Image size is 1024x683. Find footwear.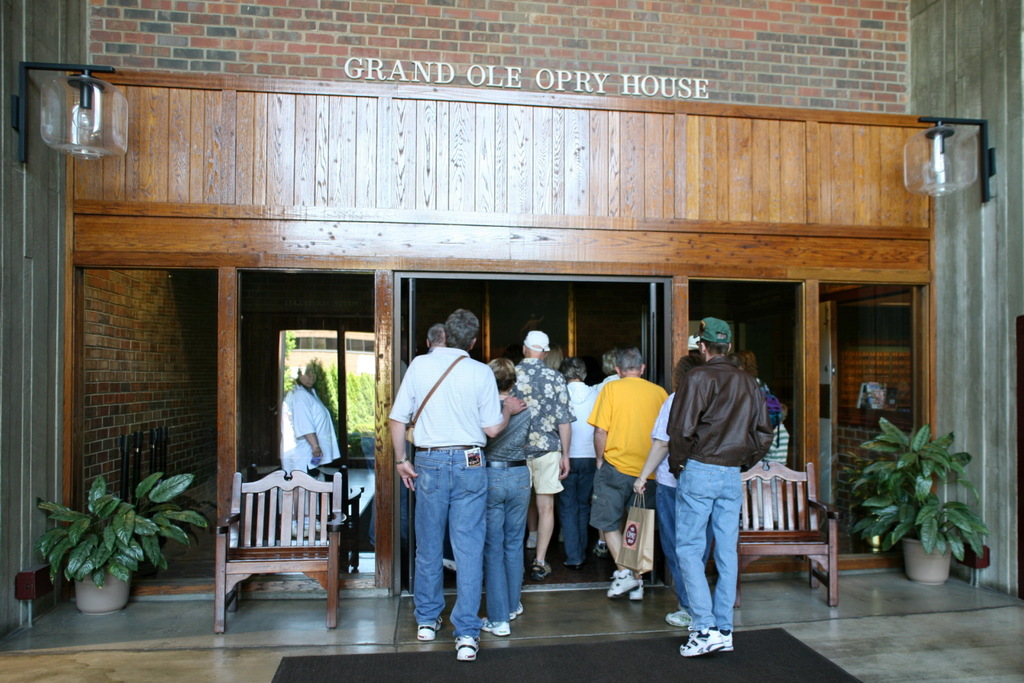
box=[628, 580, 651, 598].
